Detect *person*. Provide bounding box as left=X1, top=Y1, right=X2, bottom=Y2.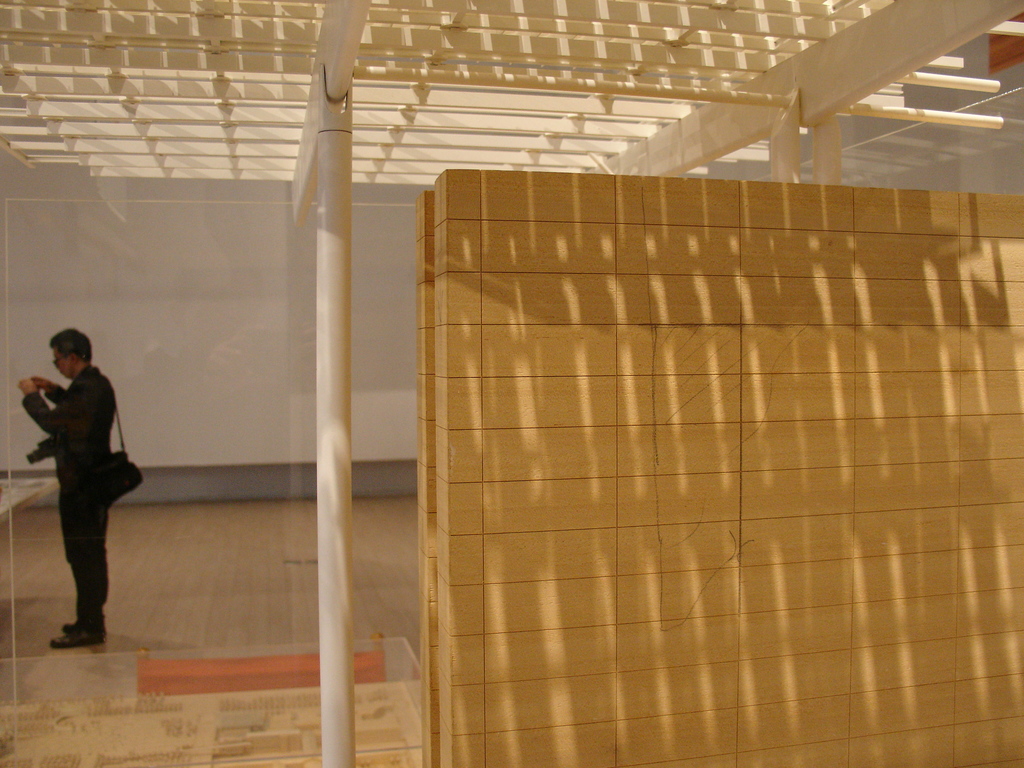
left=20, top=328, right=116, bottom=648.
